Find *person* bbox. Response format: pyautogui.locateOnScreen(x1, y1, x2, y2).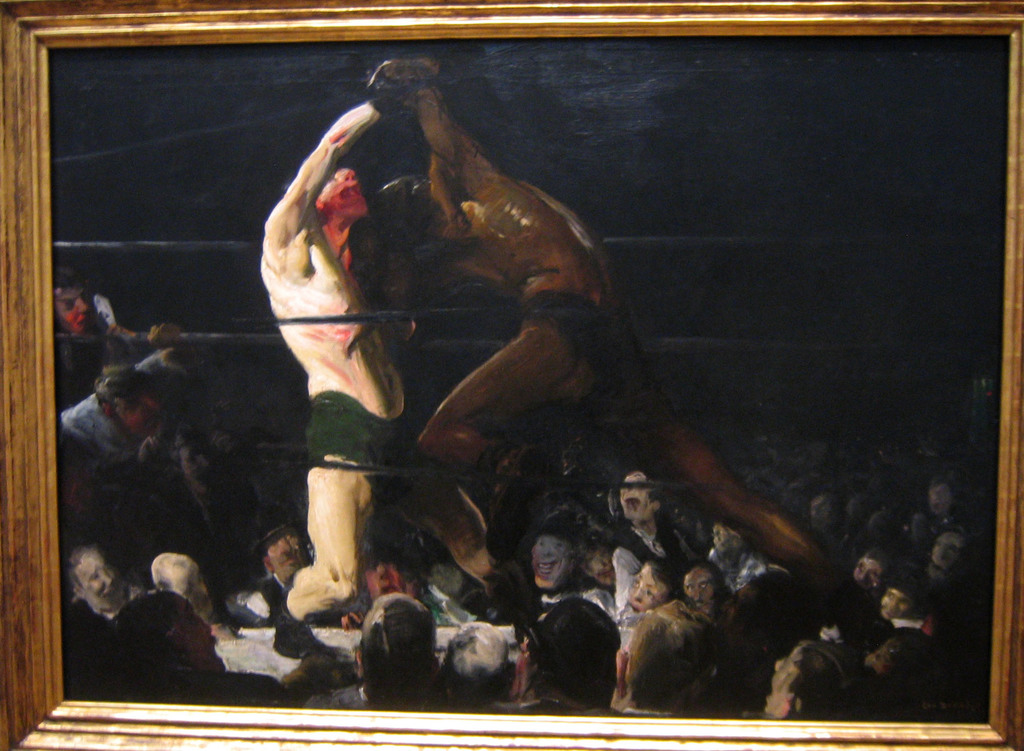
pyautogui.locateOnScreen(225, 61, 499, 629).
